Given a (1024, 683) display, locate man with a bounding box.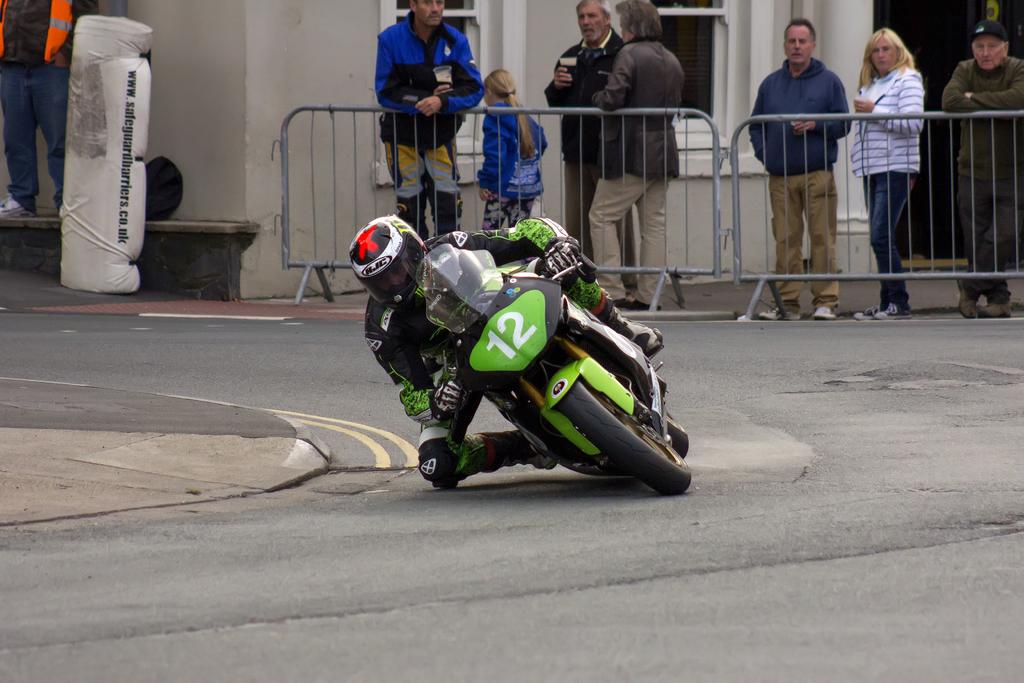
Located: BBox(586, 0, 686, 309).
